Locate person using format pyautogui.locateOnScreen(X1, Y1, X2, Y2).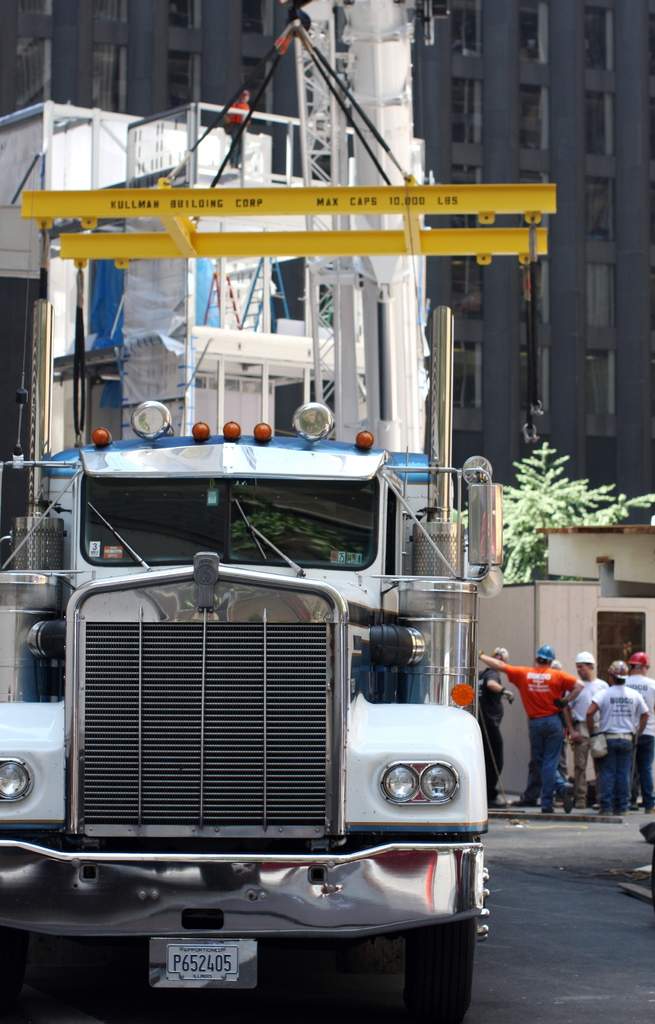
pyautogui.locateOnScreen(477, 641, 516, 812).
